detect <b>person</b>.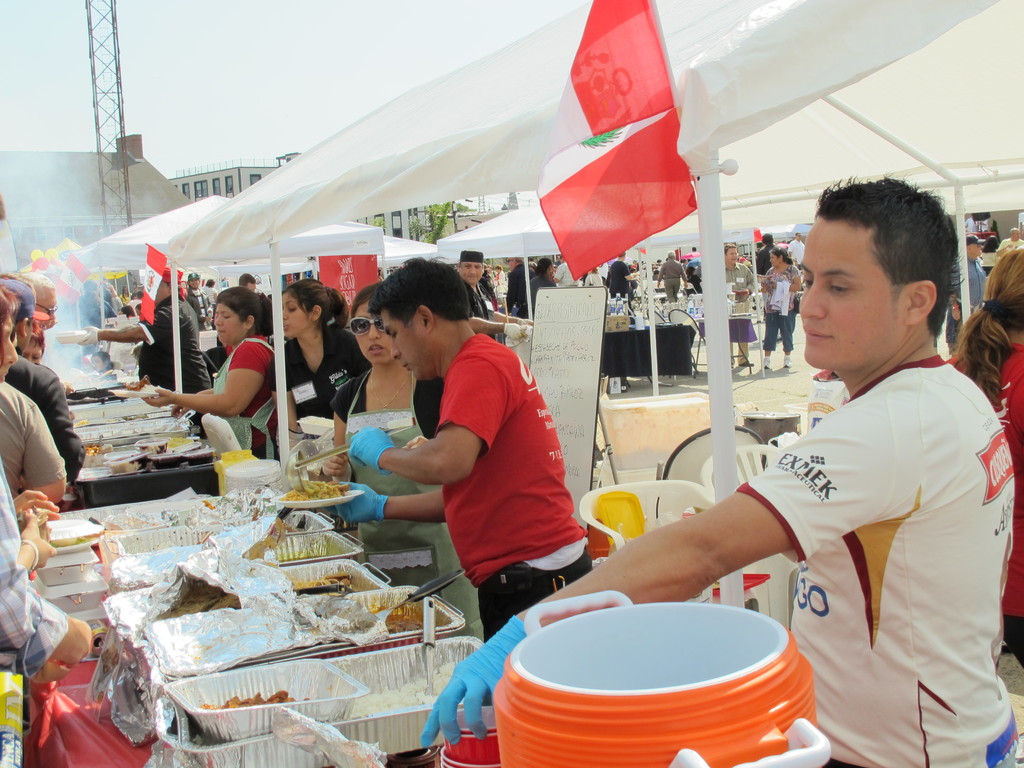
Detected at [415,171,1020,767].
